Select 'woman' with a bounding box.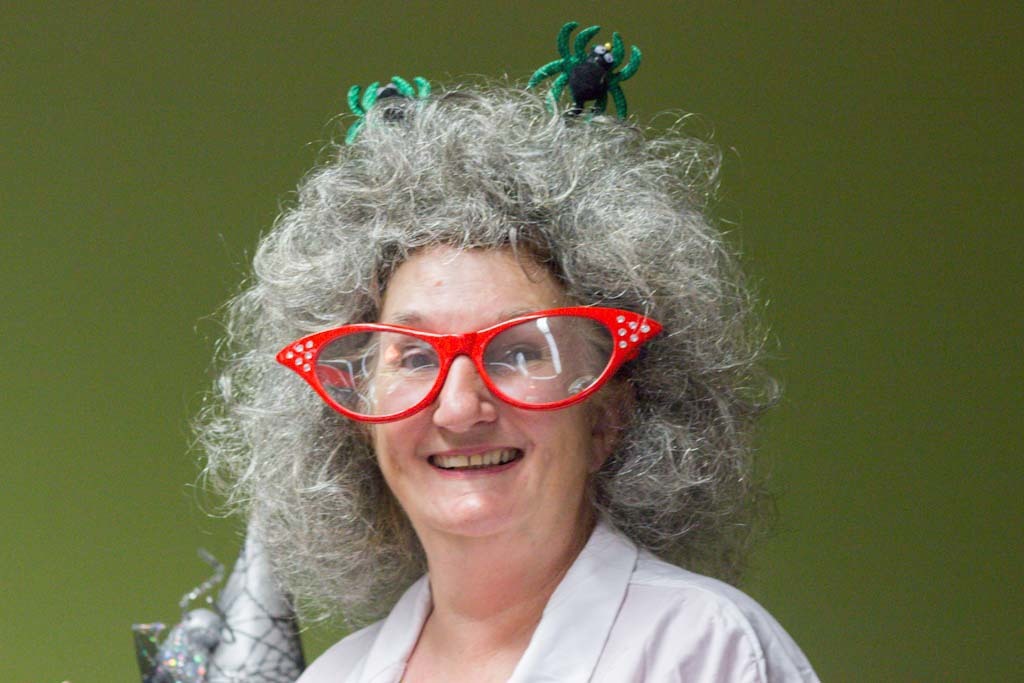
(x1=155, y1=84, x2=844, y2=675).
